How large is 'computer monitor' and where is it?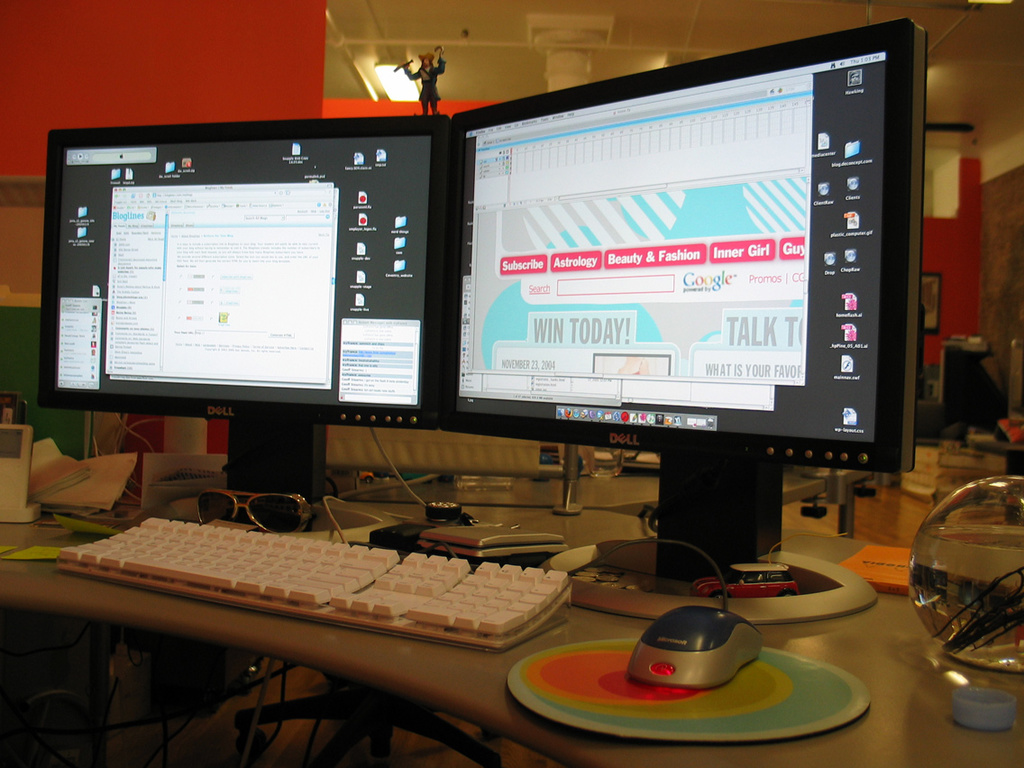
Bounding box: (437, 43, 914, 539).
